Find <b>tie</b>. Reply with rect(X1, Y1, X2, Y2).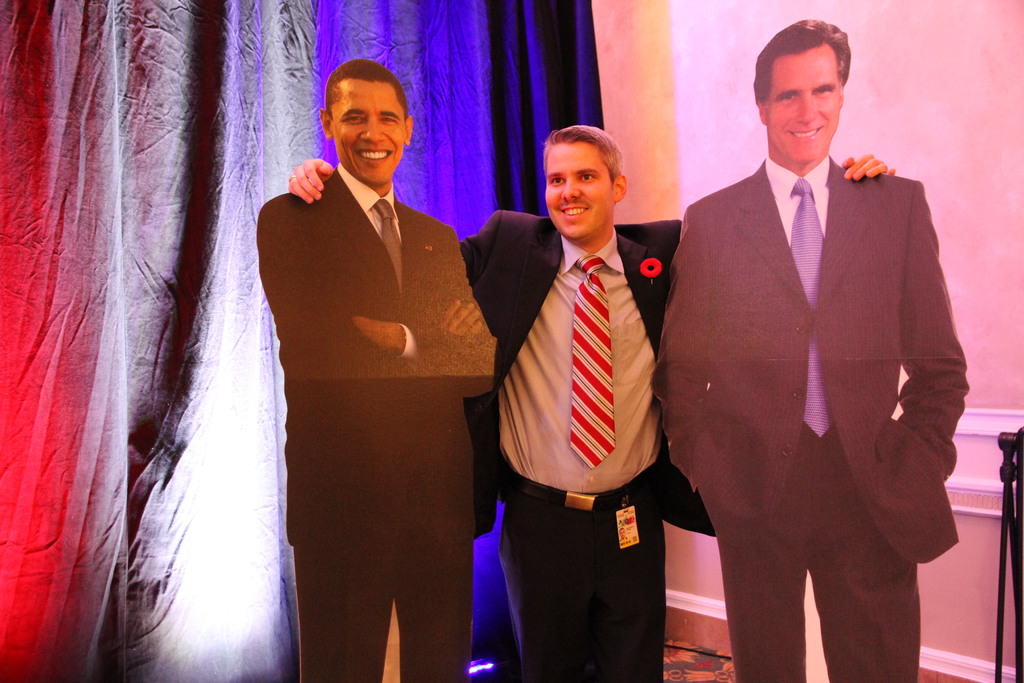
rect(375, 195, 402, 292).
